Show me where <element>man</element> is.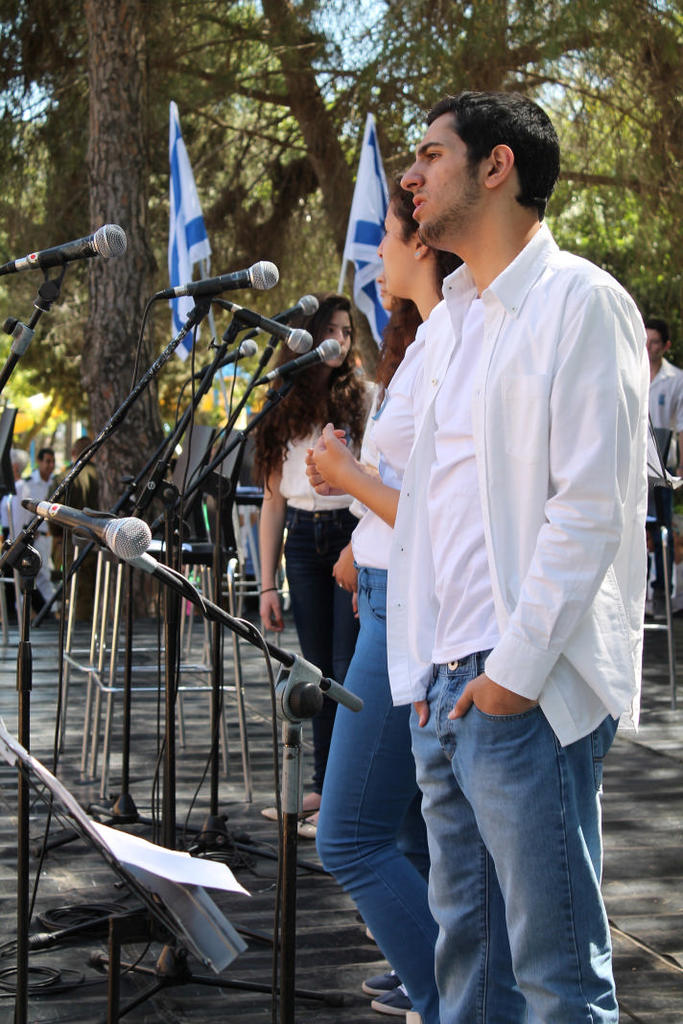
<element>man</element> is at BBox(647, 317, 682, 610).
